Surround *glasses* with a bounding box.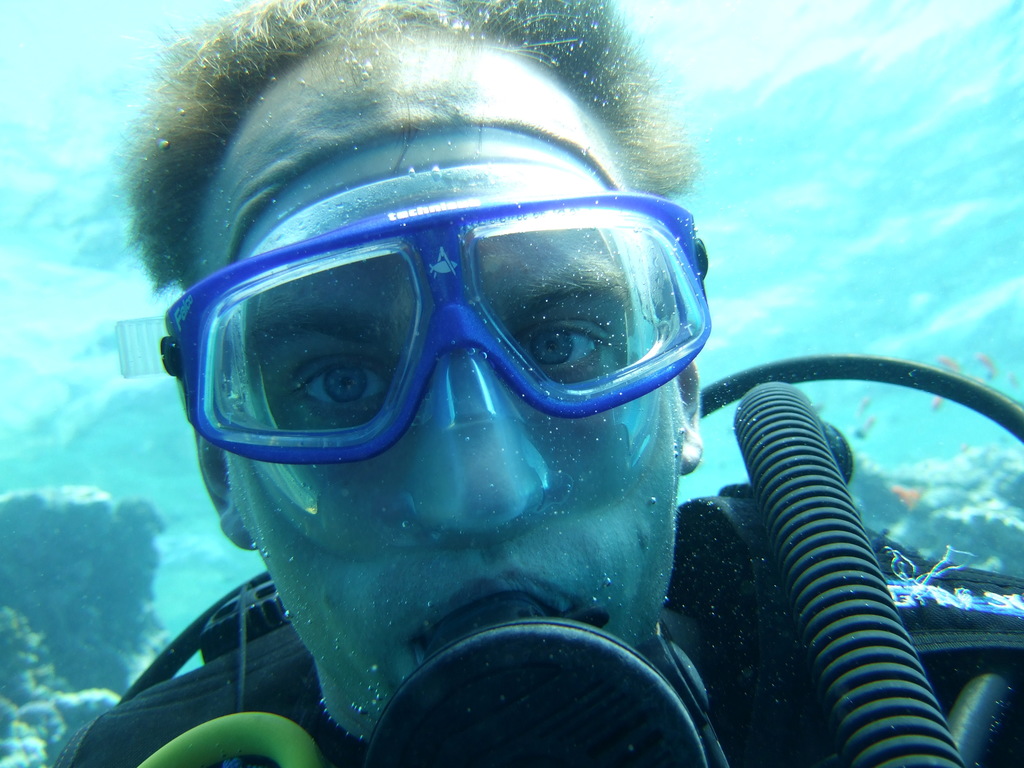
x1=132 y1=210 x2=735 y2=463.
